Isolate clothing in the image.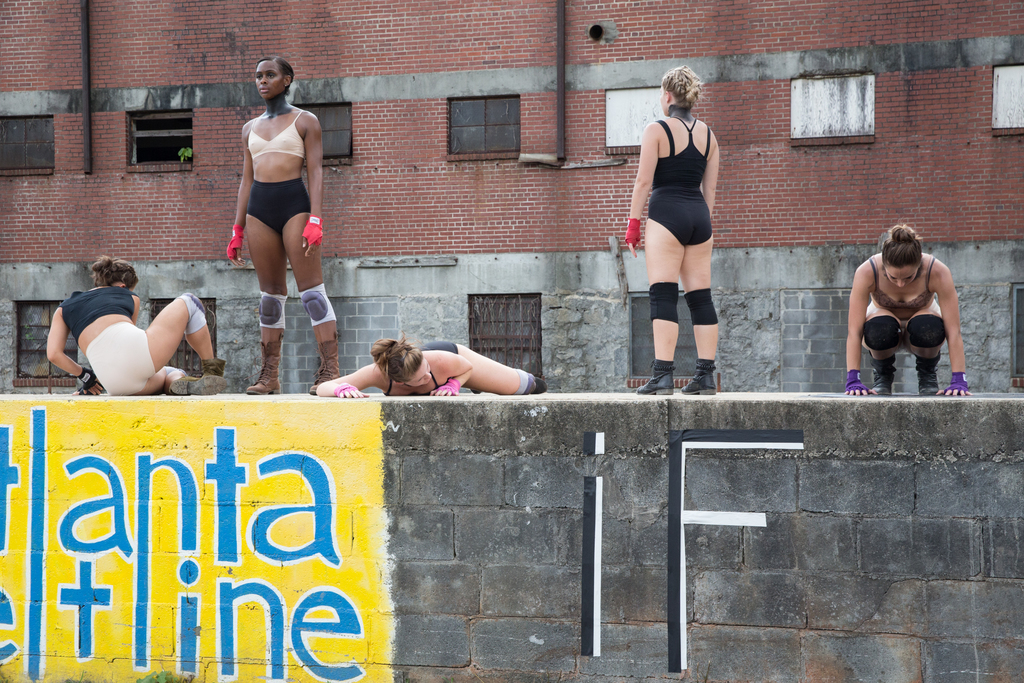
Isolated region: Rect(236, 126, 300, 226).
